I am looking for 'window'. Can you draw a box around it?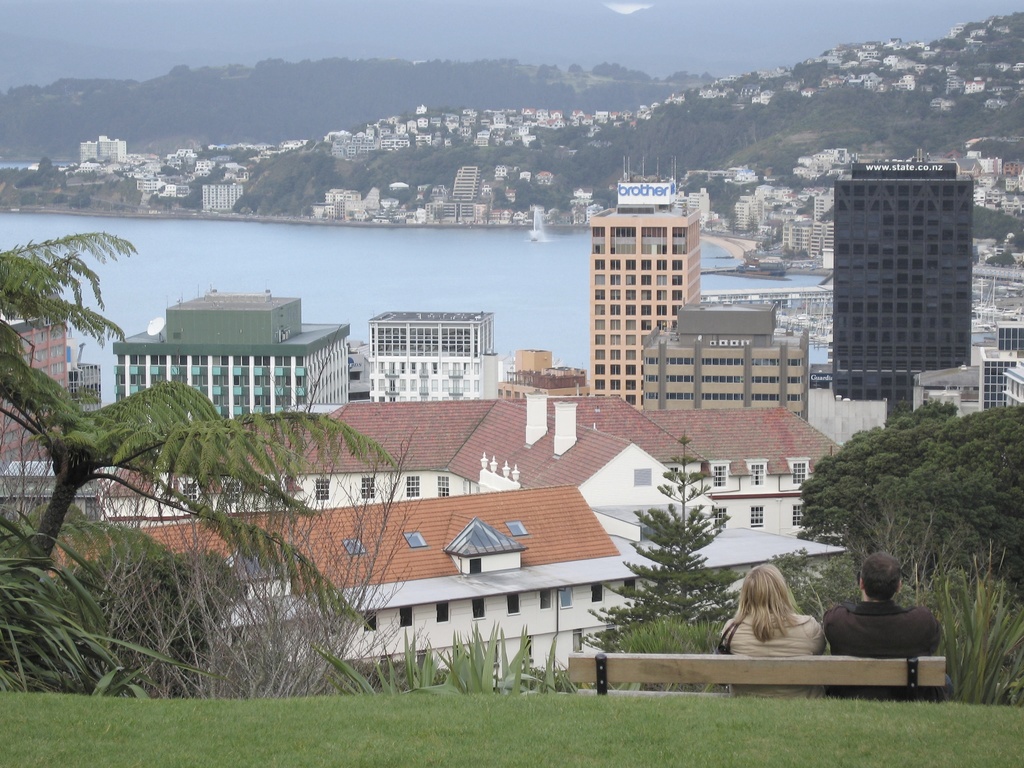
Sure, the bounding box is 225, 484, 240, 502.
